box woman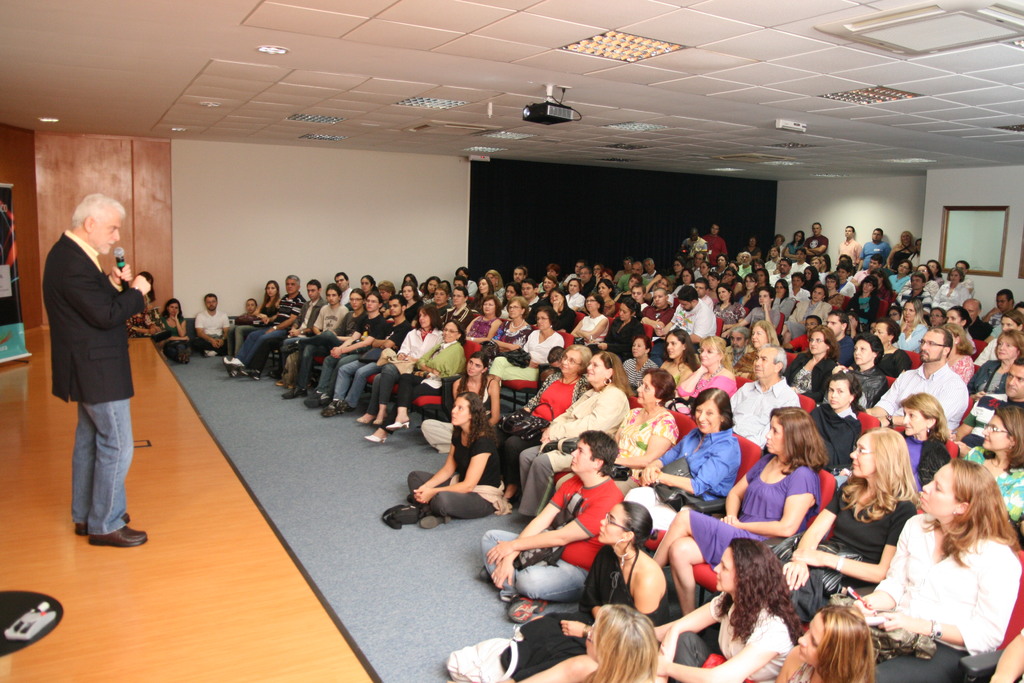
box(826, 336, 892, 413)
